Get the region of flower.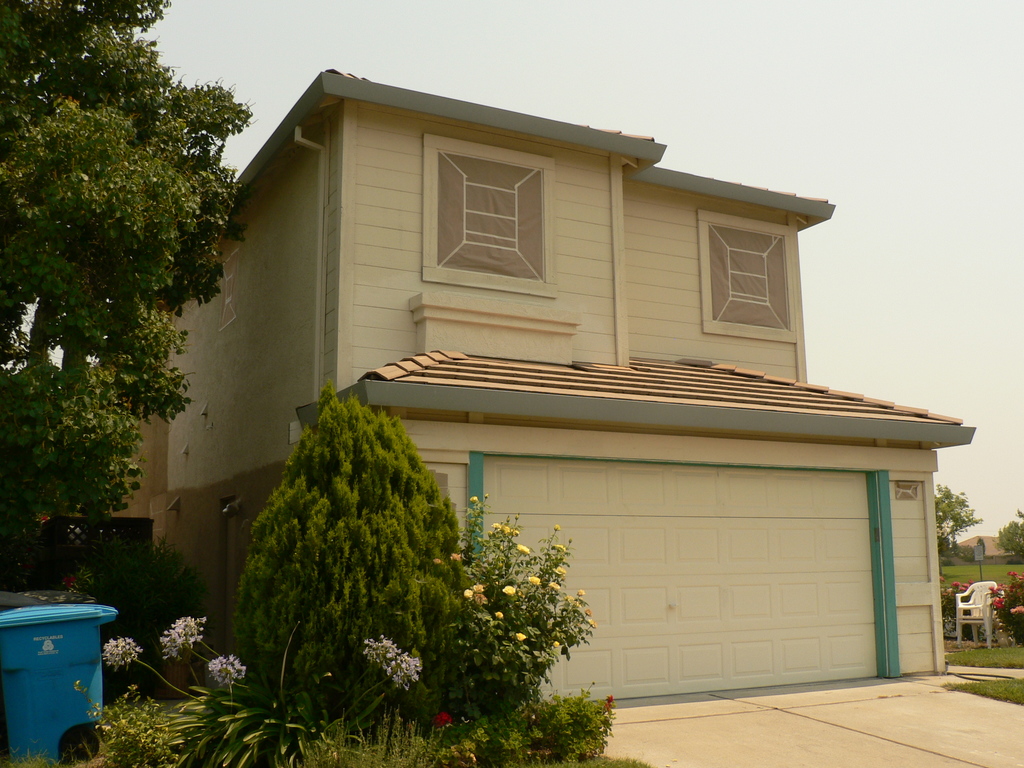
locate(554, 580, 559, 591).
